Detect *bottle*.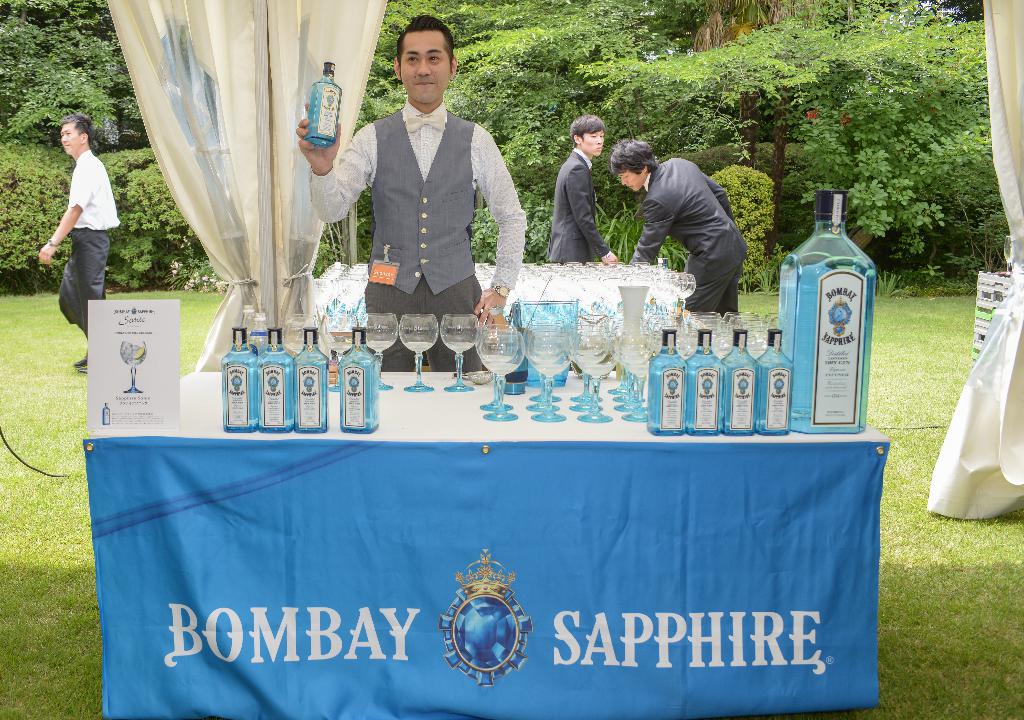
Detected at 776,191,866,435.
